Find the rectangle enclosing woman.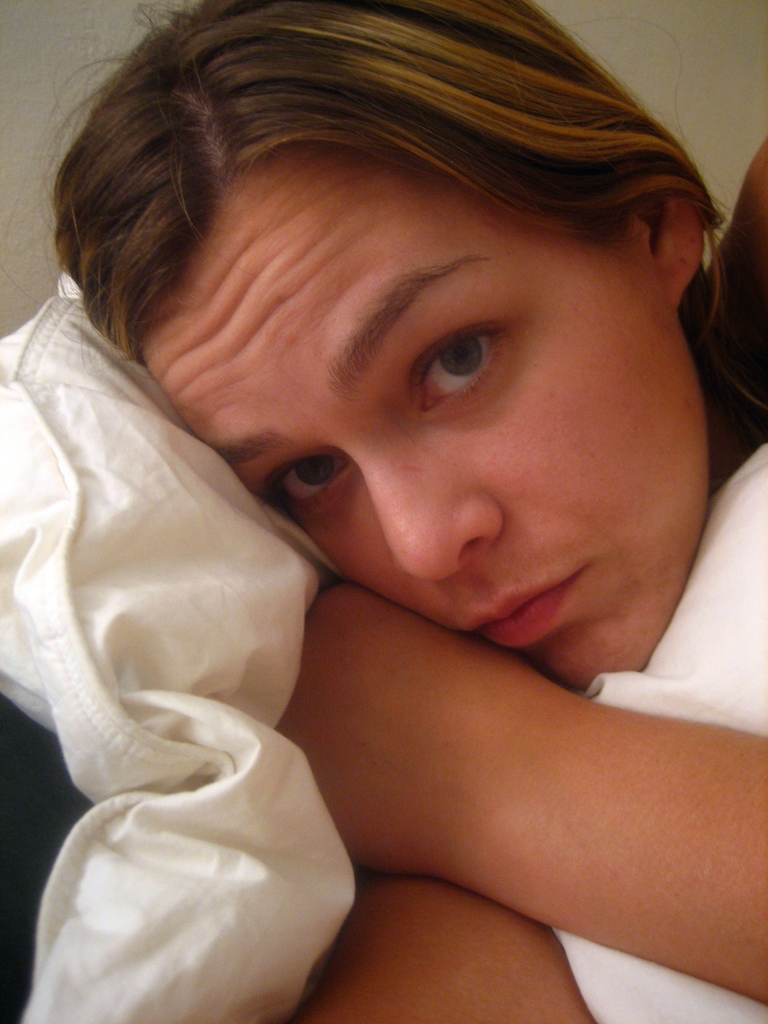
l=13, t=26, r=738, b=1004.
